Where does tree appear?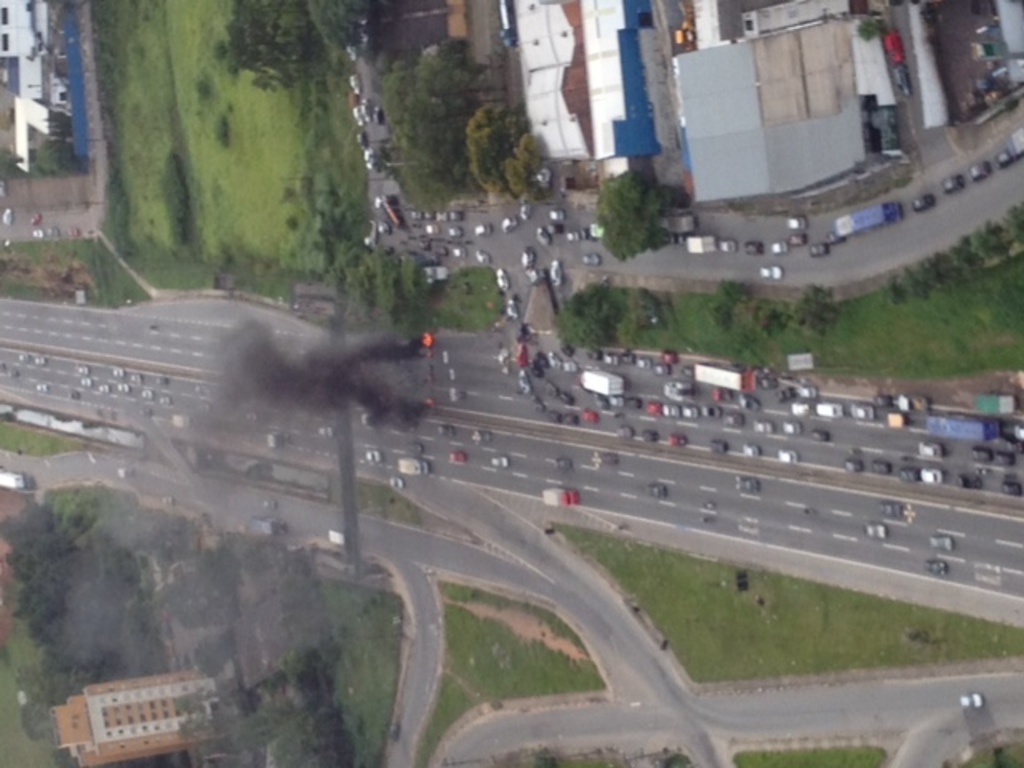
Appears at crop(288, 632, 341, 699).
